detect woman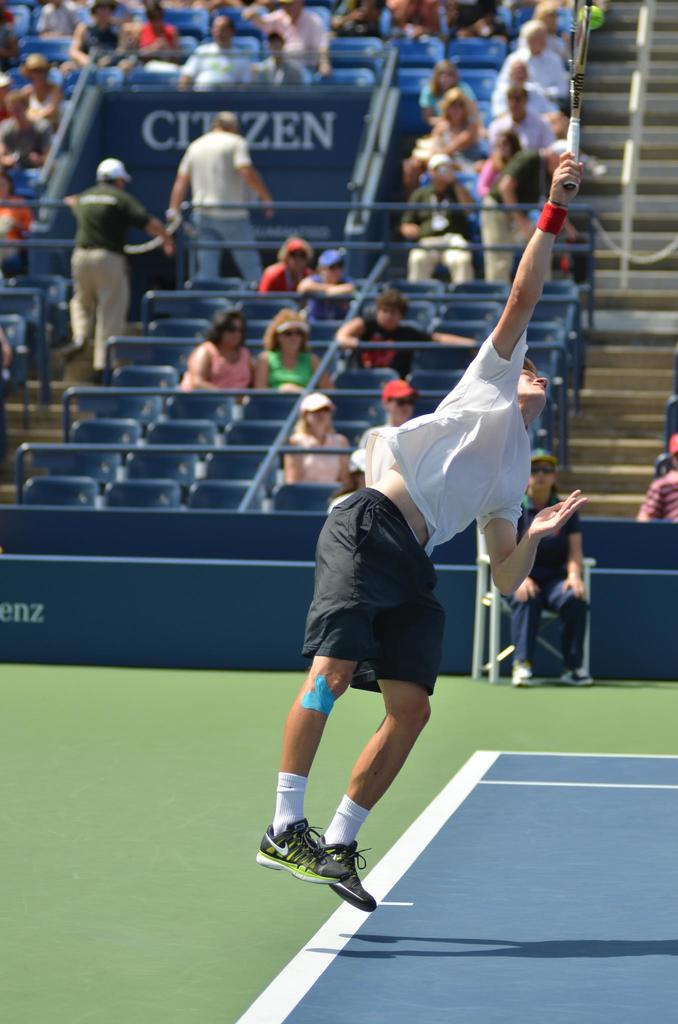
bbox(414, 83, 474, 174)
